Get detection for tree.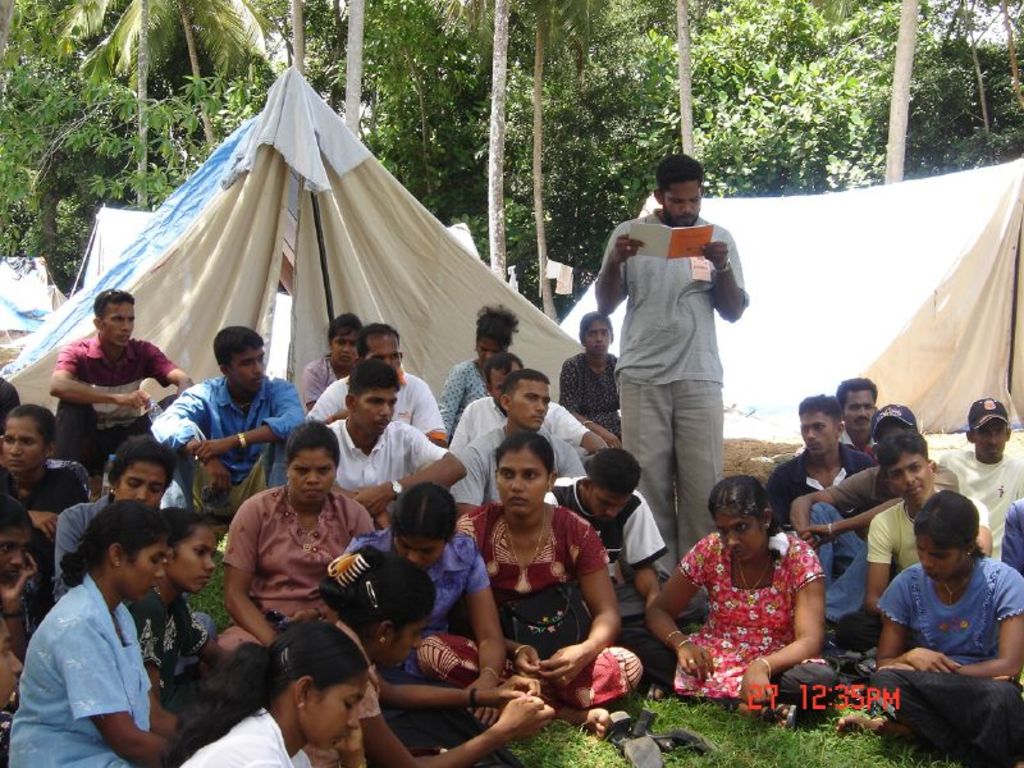
Detection: [left=543, top=0, right=739, bottom=253].
